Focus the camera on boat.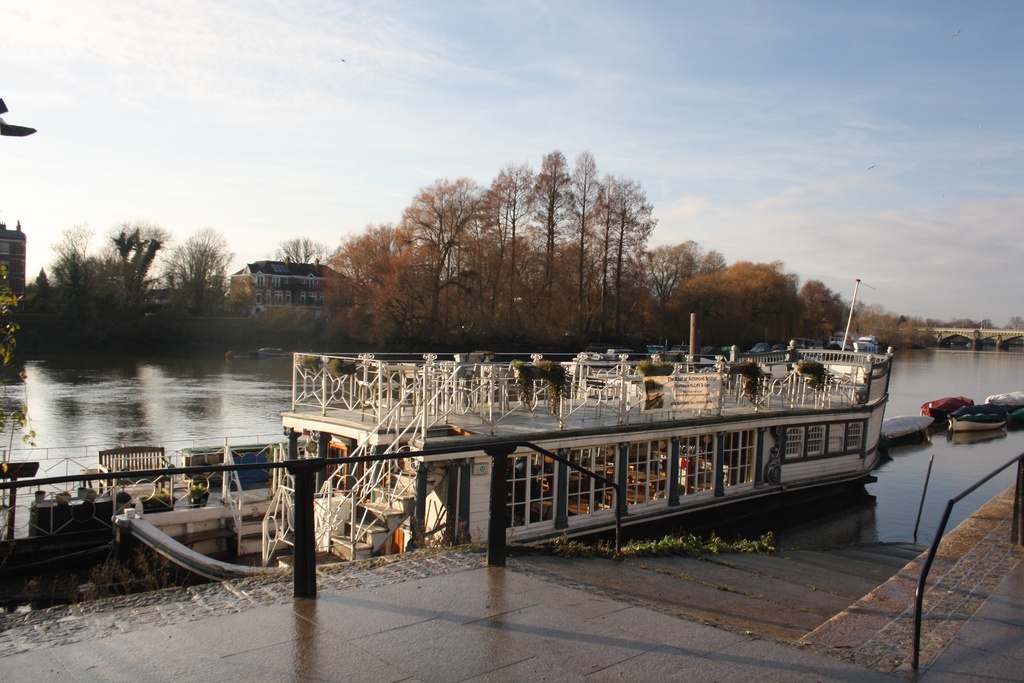
Focus region: l=132, t=296, r=947, b=588.
